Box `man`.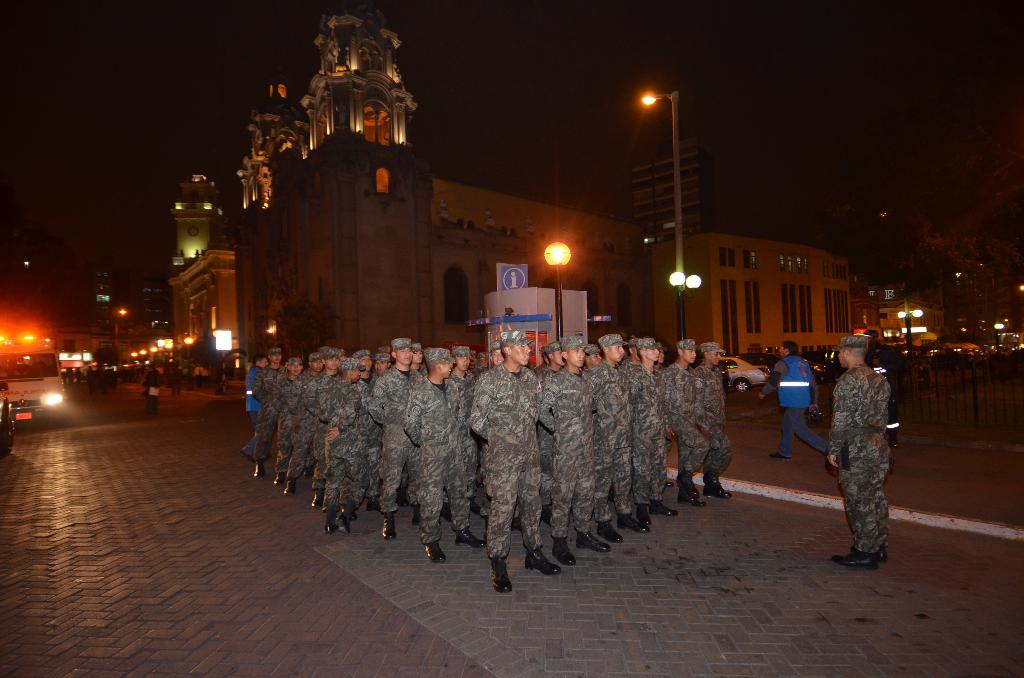
<box>755,343,825,462</box>.
